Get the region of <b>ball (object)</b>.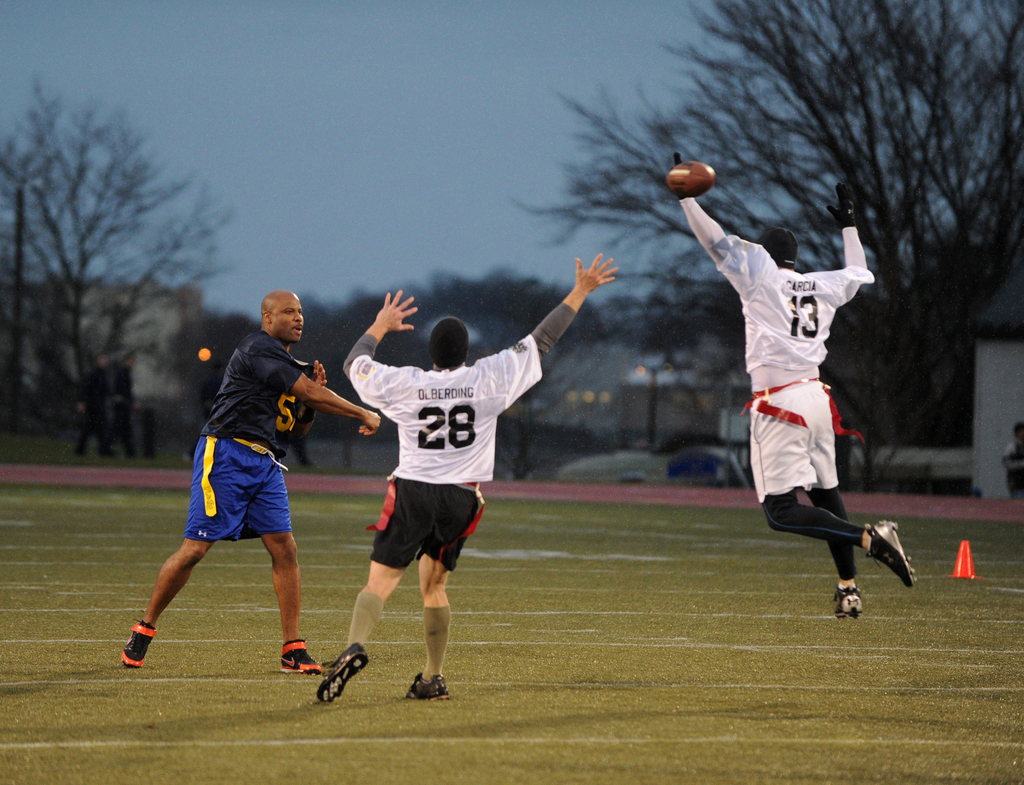
box=[664, 158, 716, 197].
